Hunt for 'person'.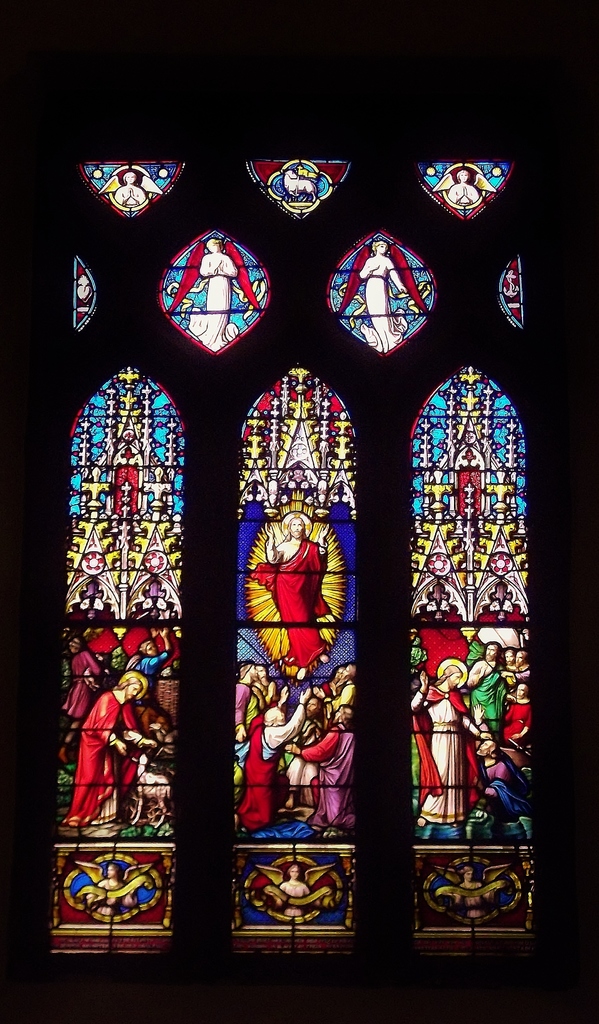
Hunted down at [428,861,512,889].
